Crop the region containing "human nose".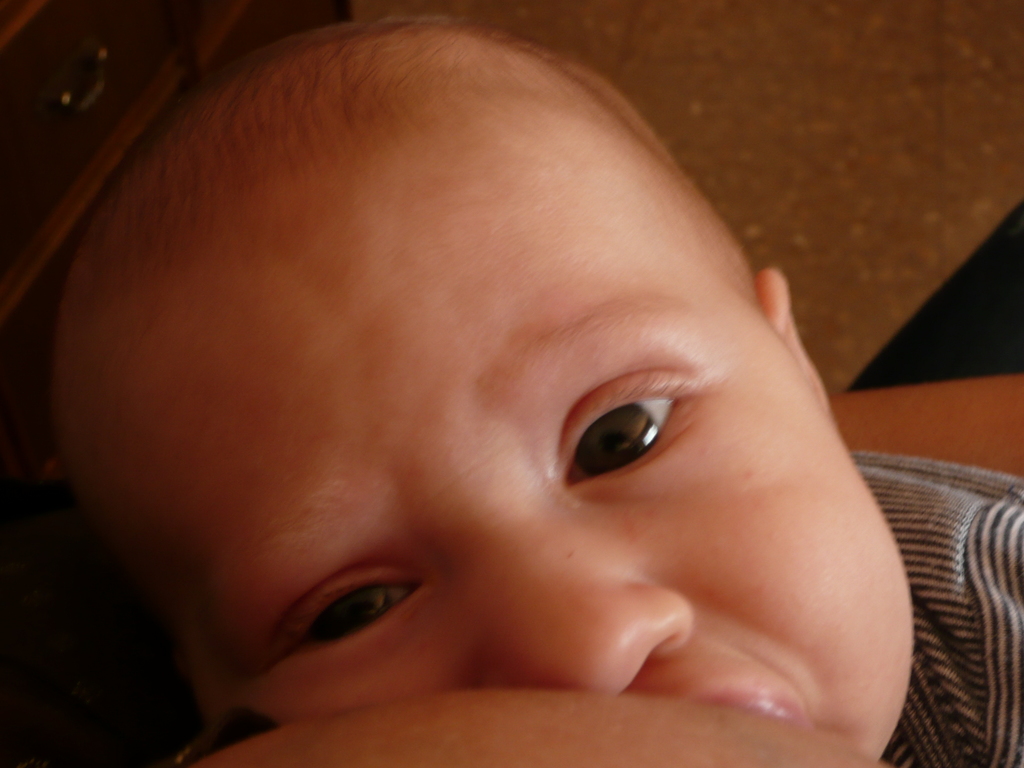
Crop region: bbox=(417, 456, 690, 696).
